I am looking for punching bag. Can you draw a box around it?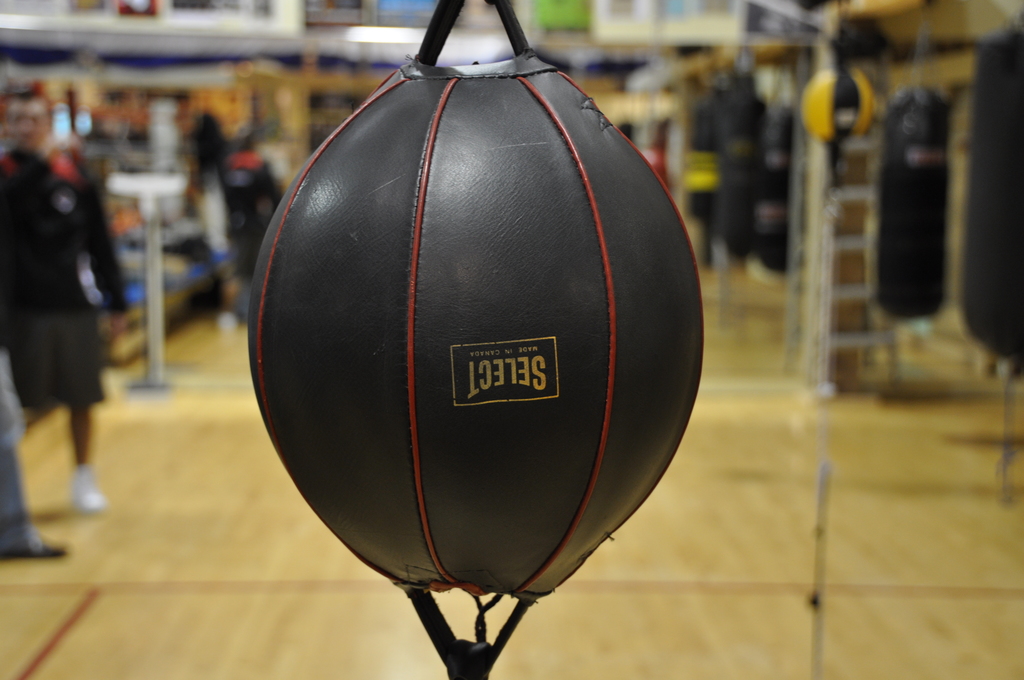
Sure, the bounding box is BBox(881, 81, 950, 320).
